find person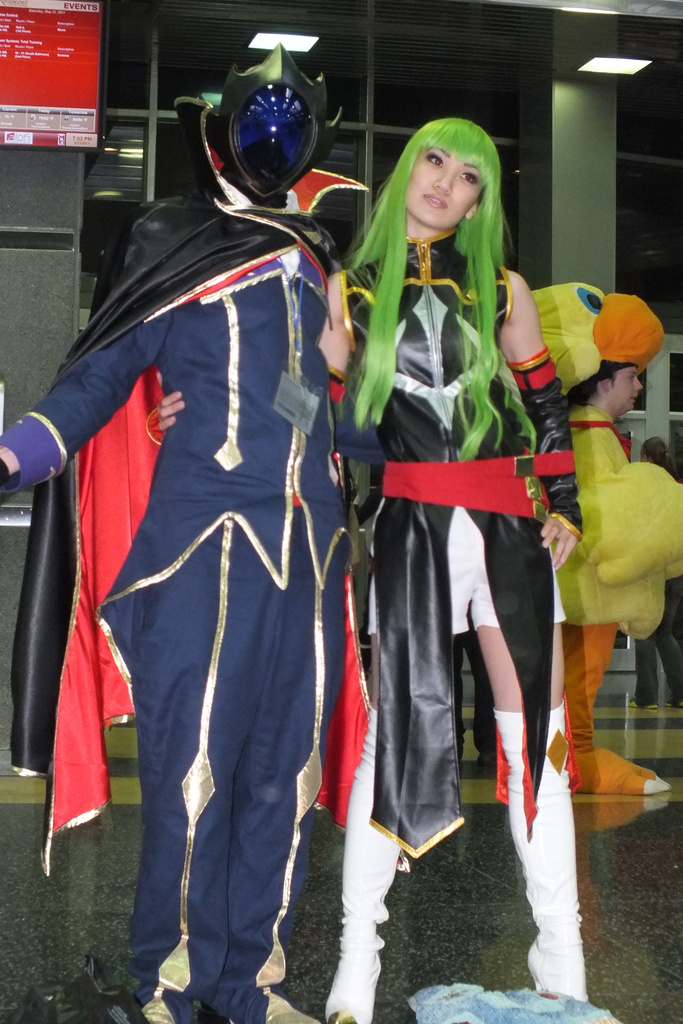
locate(533, 284, 682, 799)
